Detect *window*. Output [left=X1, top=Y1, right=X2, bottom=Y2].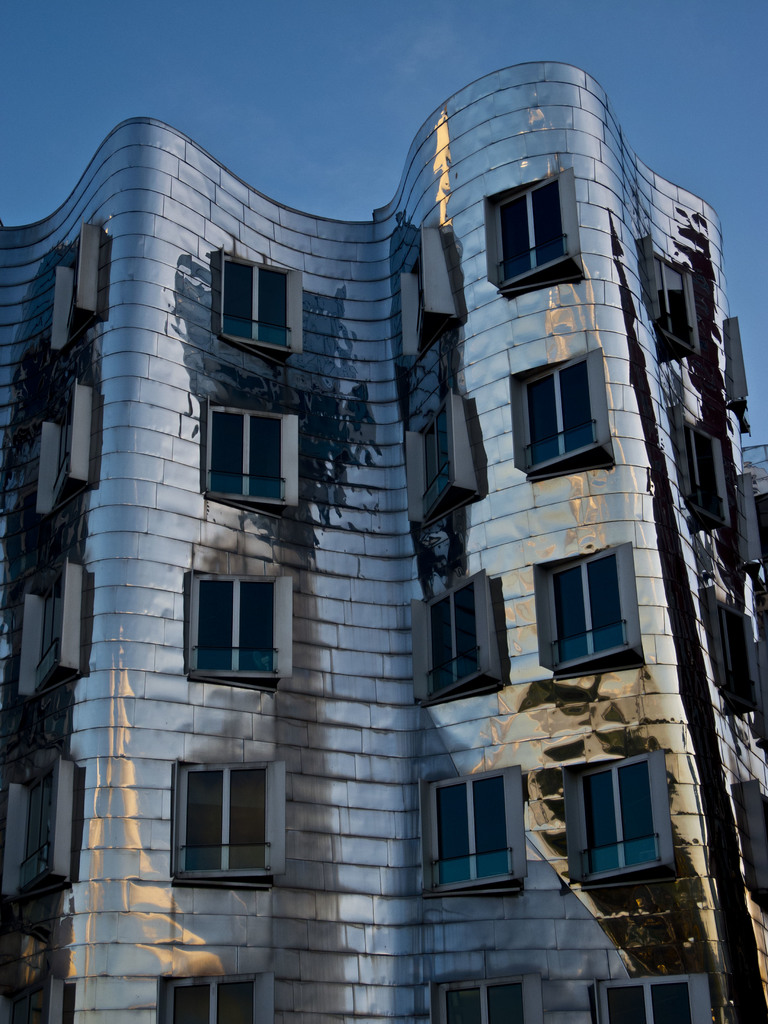
[left=161, top=749, right=278, bottom=887].
